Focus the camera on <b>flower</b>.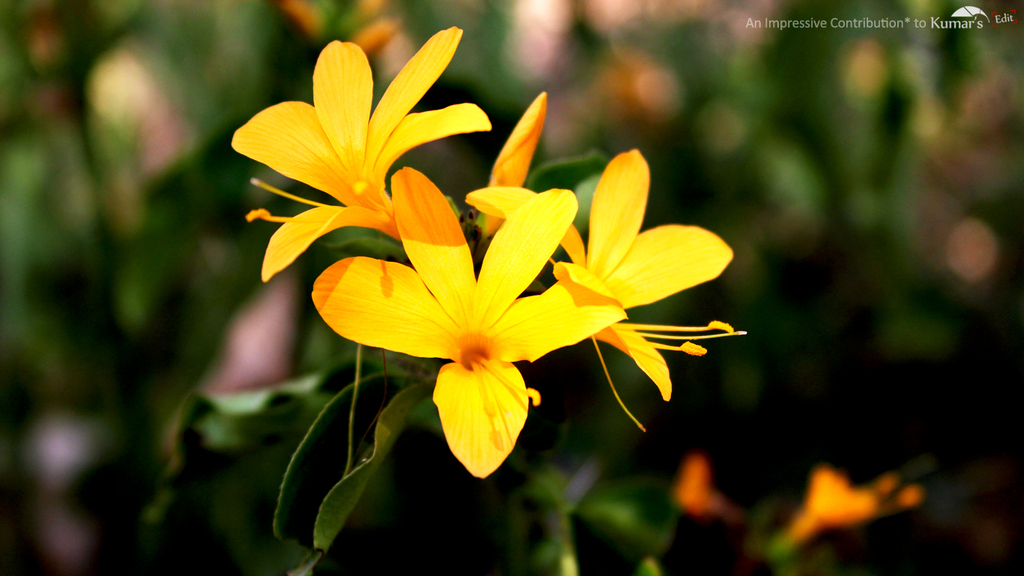
Focus region: <bbox>218, 17, 493, 285</bbox>.
